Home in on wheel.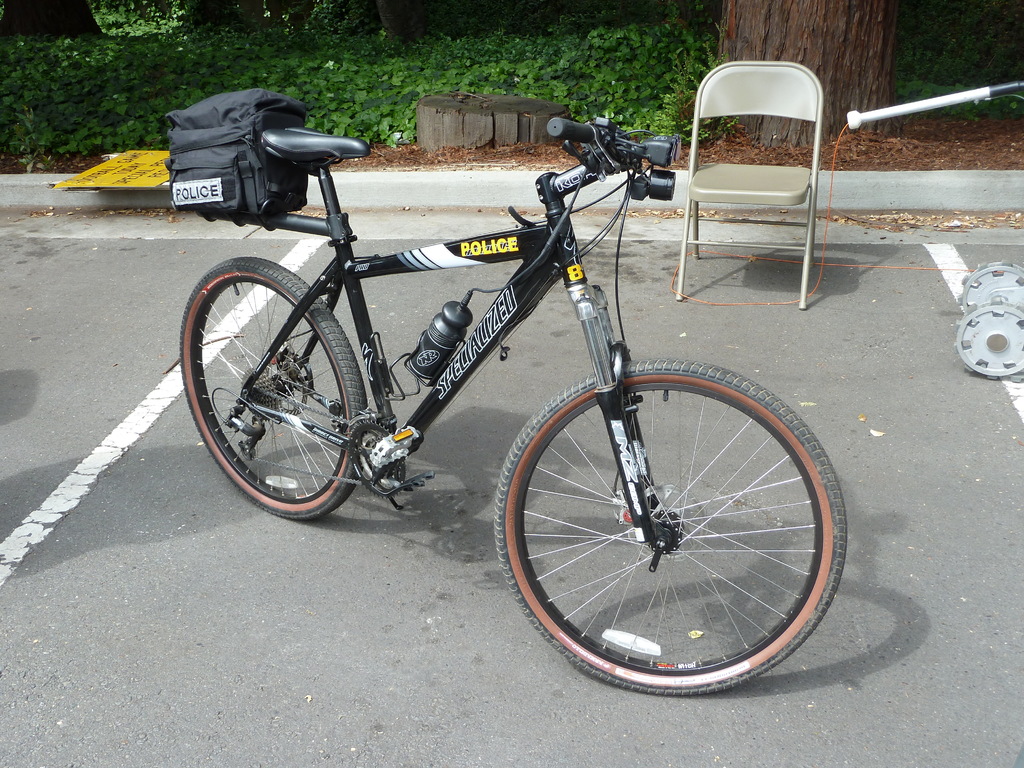
Homed in at <region>177, 253, 369, 521</region>.
